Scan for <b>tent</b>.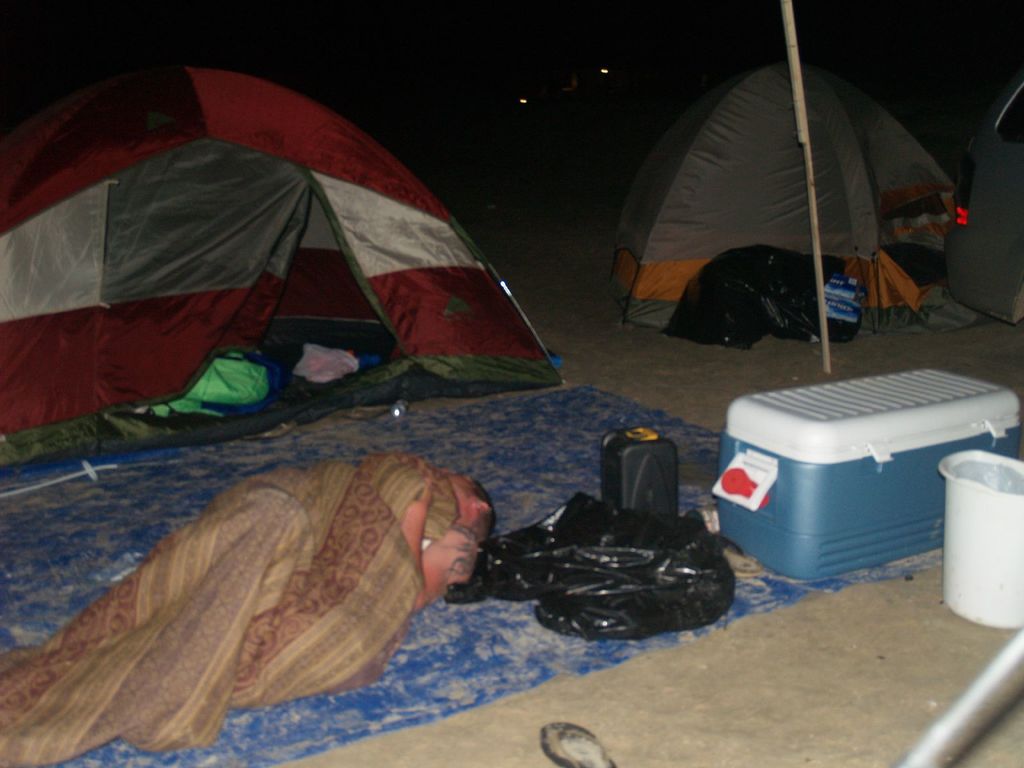
Scan result: [x1=621, y1=47, x2=939, y2=332].
